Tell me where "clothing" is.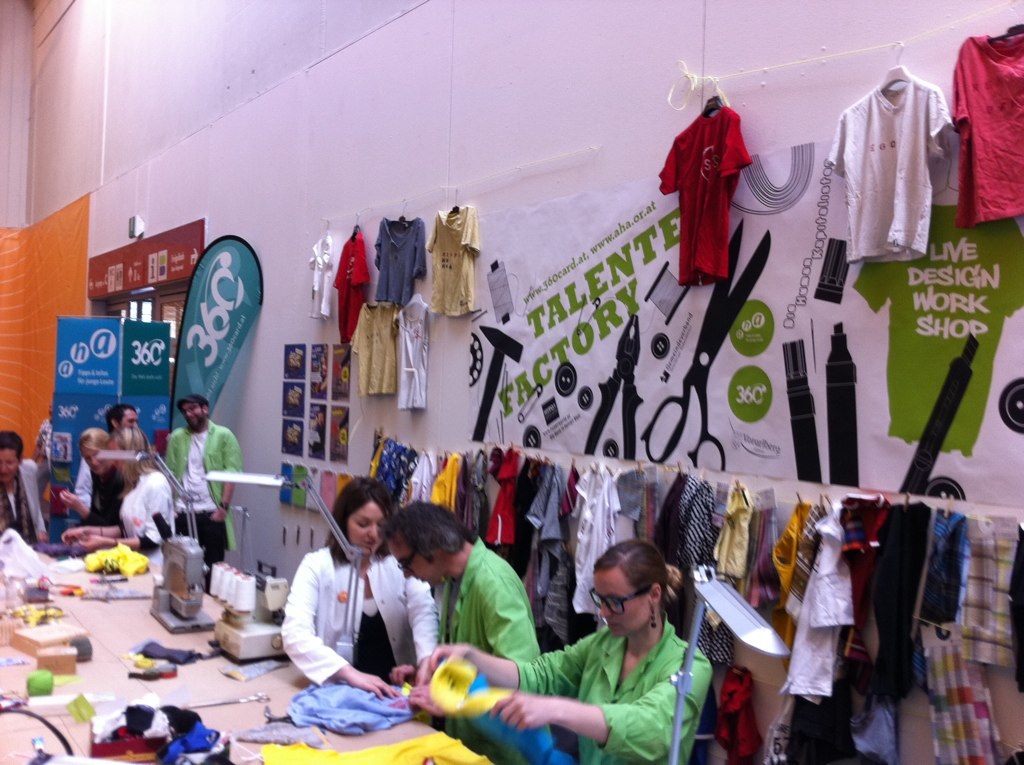
"clothing" is at x1=780, y1=502, x2=854, y2=695.
